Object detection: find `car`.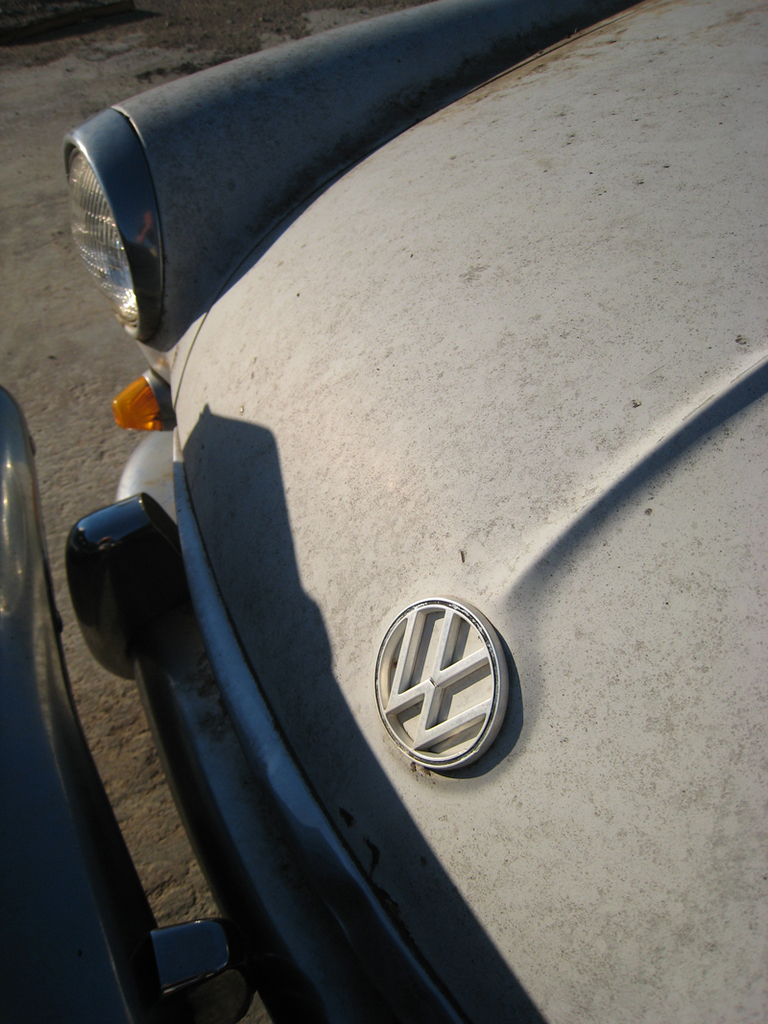
60 1 767 1019.
